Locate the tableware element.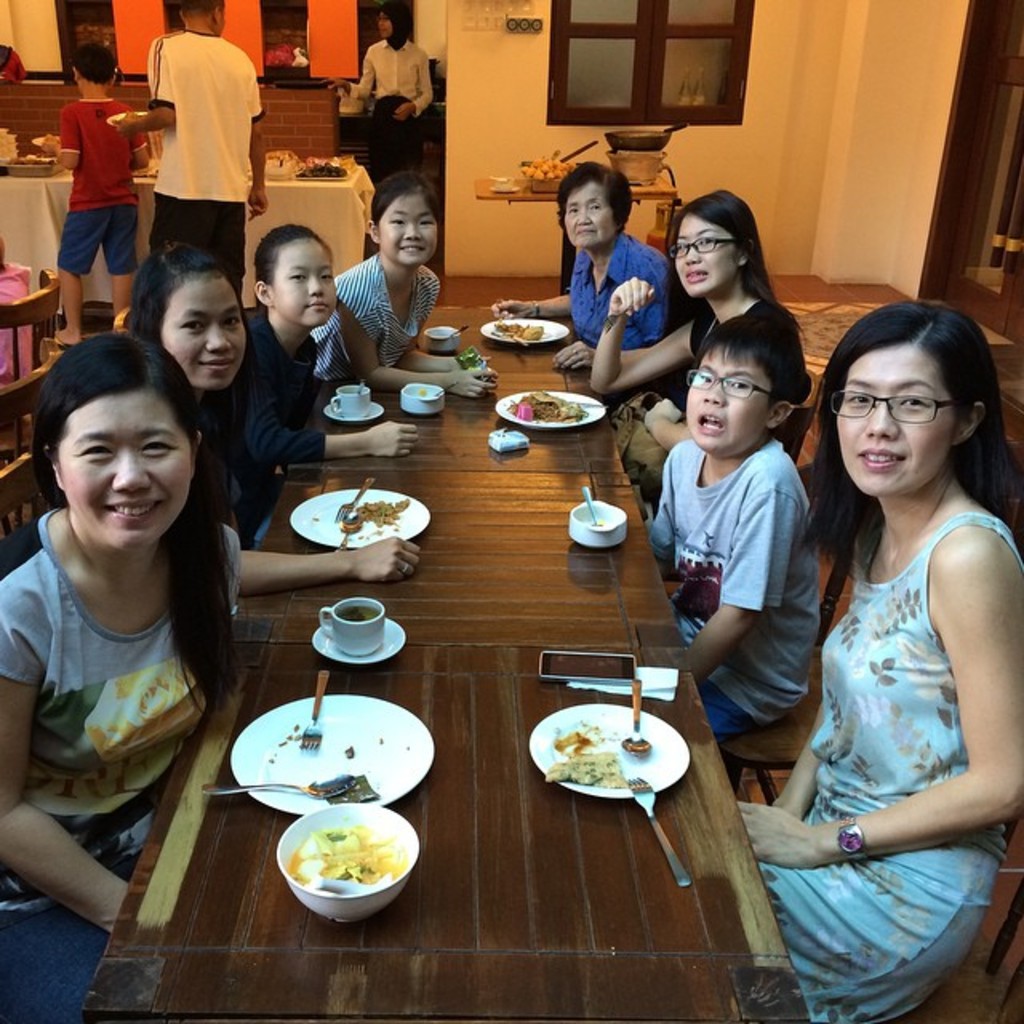
Element bbox: (left=29, top=131, right=61, bottom=149).
